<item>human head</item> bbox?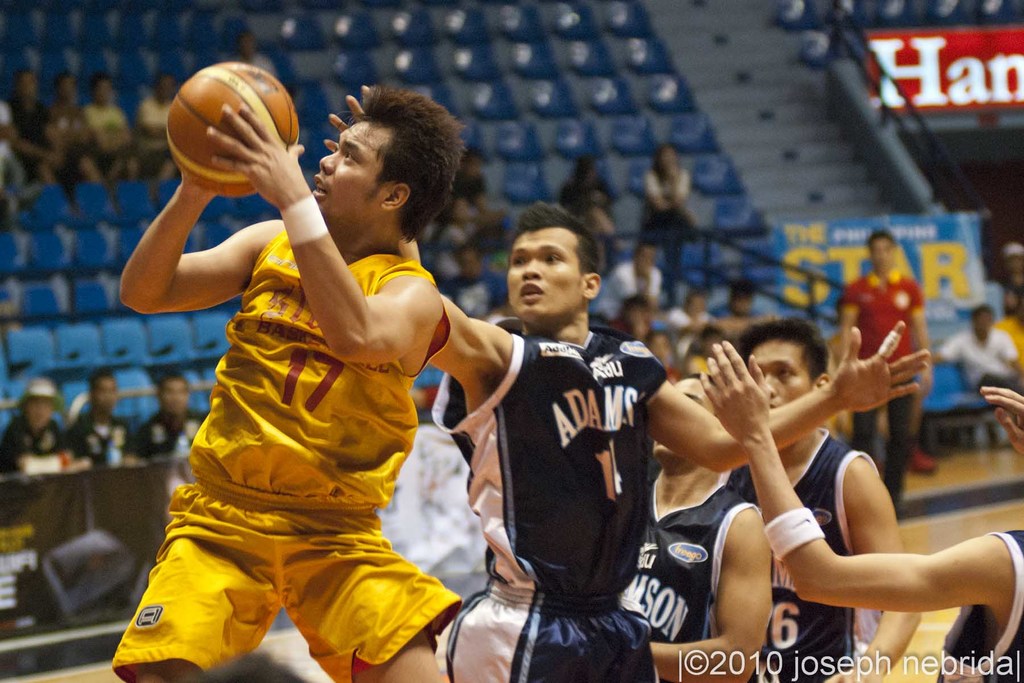
Rect(303, 84, 462, 235)
